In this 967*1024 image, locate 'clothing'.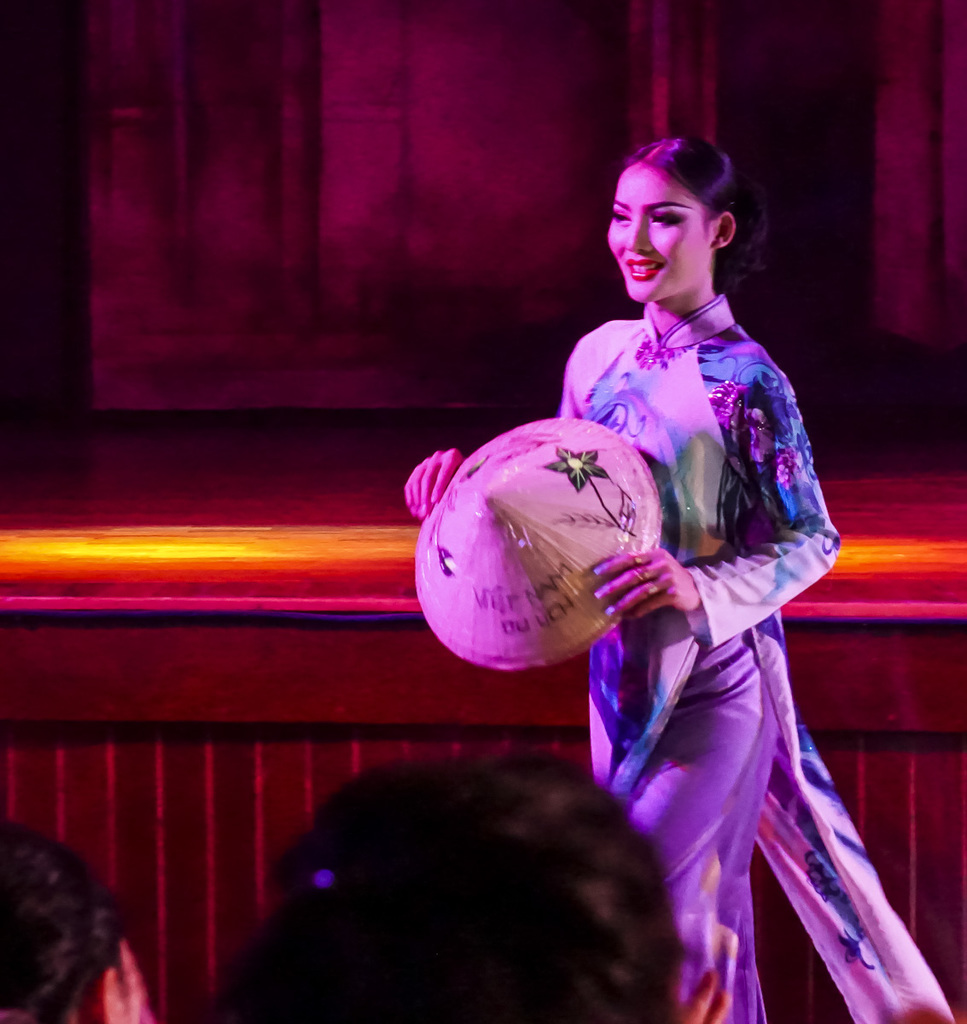
Bounding box: (577, 294, 952, 1023).
